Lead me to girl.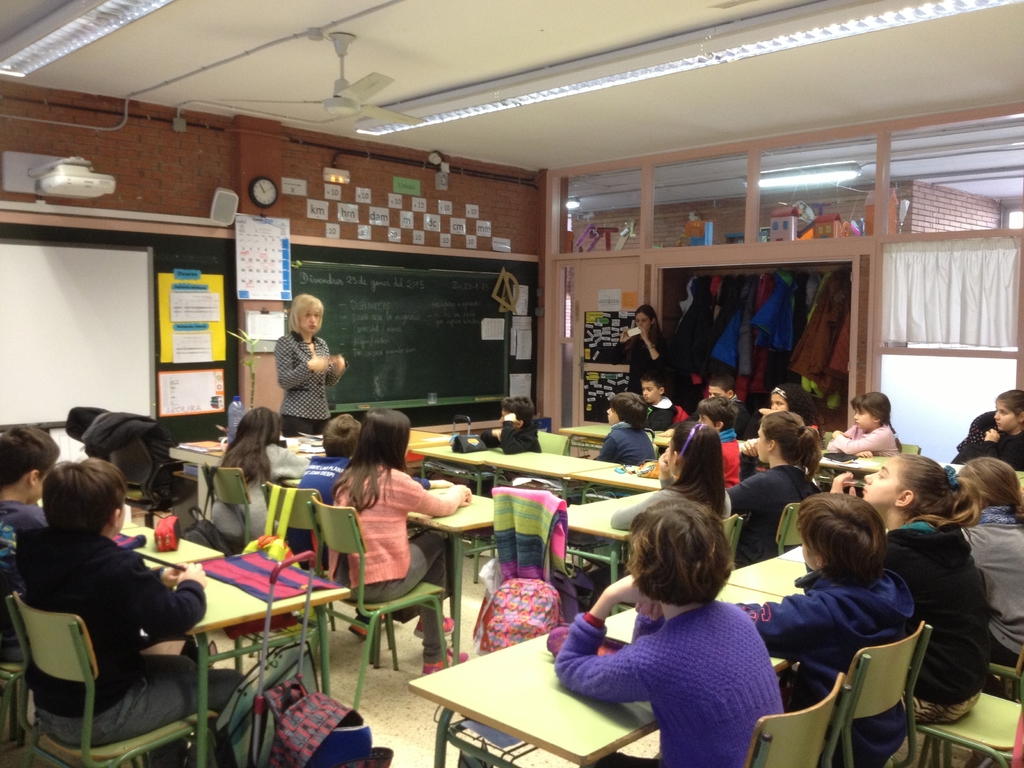
Lead to <box>954,450,1023,667</box>.
